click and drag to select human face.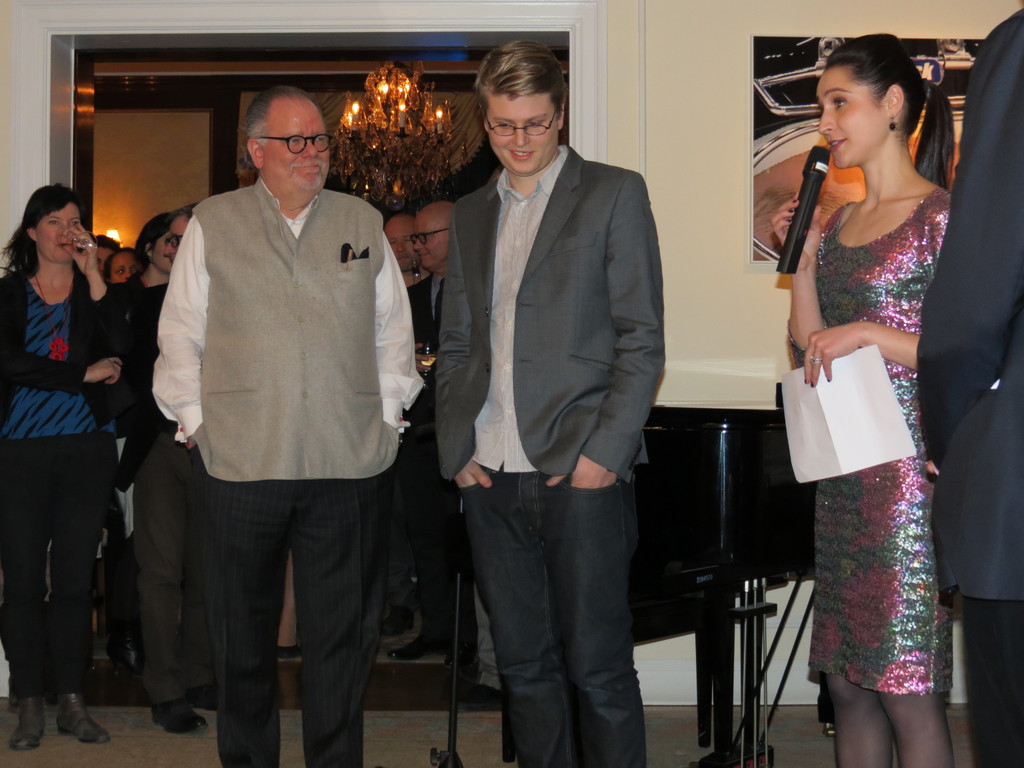
Selection: box(163, 213, 189, 264).
